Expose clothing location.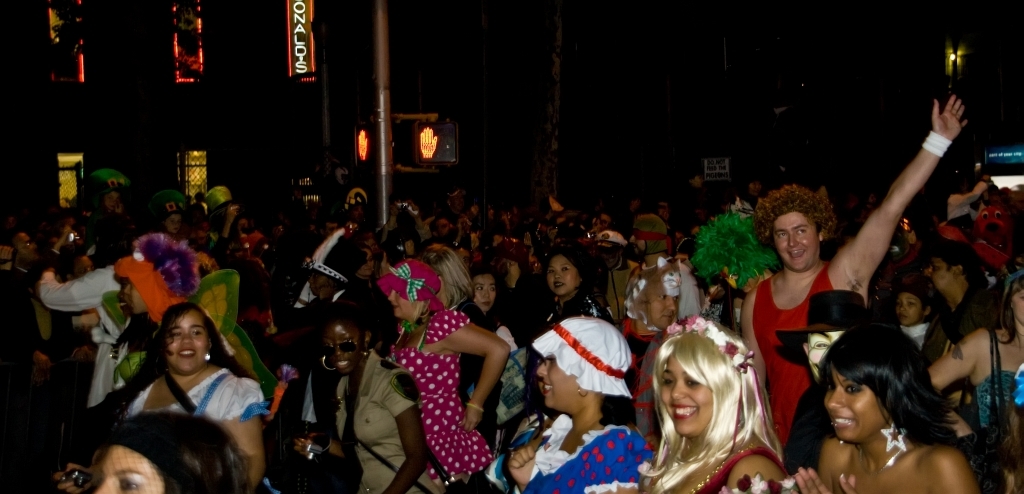
Exposed at box=[974, 368, 1023, 440].
